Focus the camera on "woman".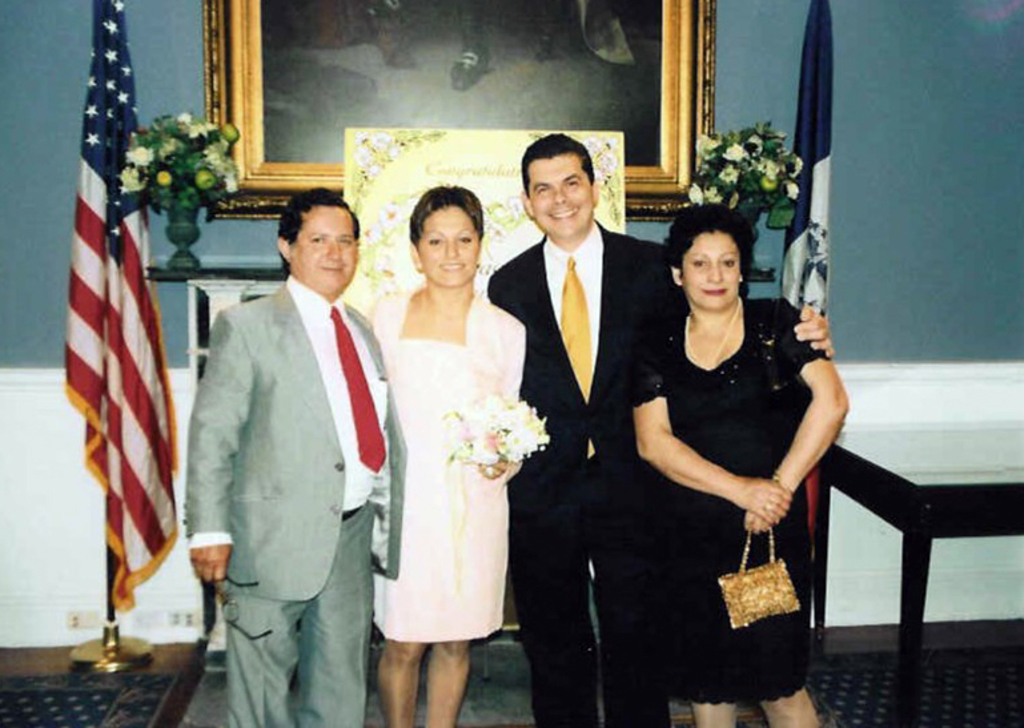
Focus region: box(626, 201, 854, 727).
